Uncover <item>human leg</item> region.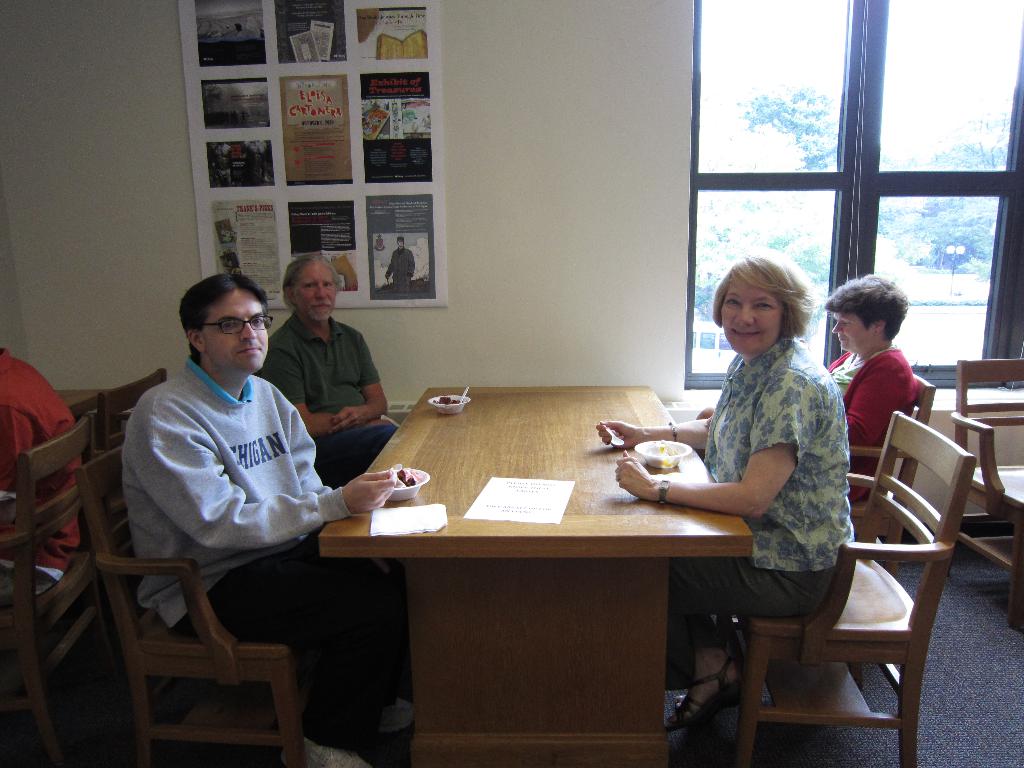
Uncovered: 182 556 410 749.
